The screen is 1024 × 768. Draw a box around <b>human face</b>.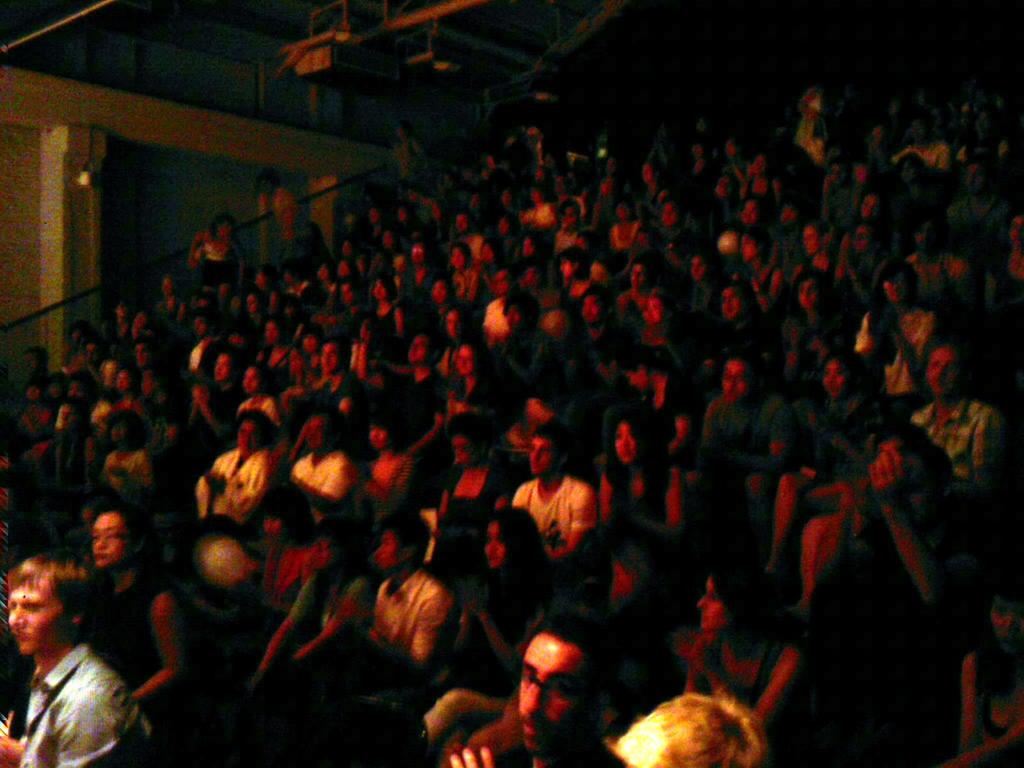
[x1=89, y1=516, x2=123, y2=561].
